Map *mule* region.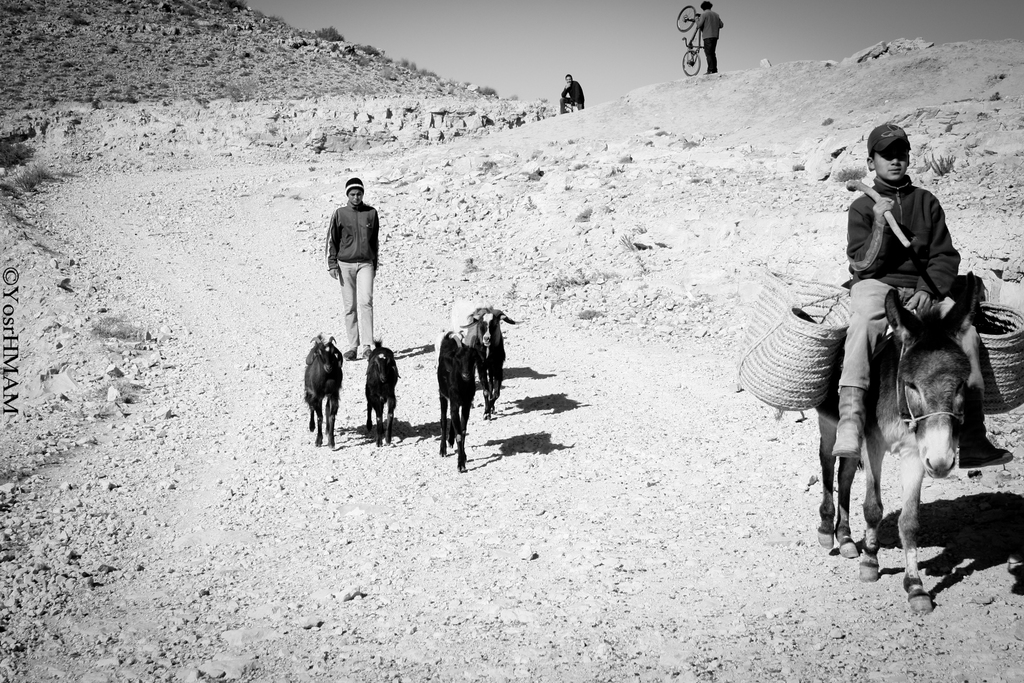
Mapped to bbox(434, 331, 474, 470).
